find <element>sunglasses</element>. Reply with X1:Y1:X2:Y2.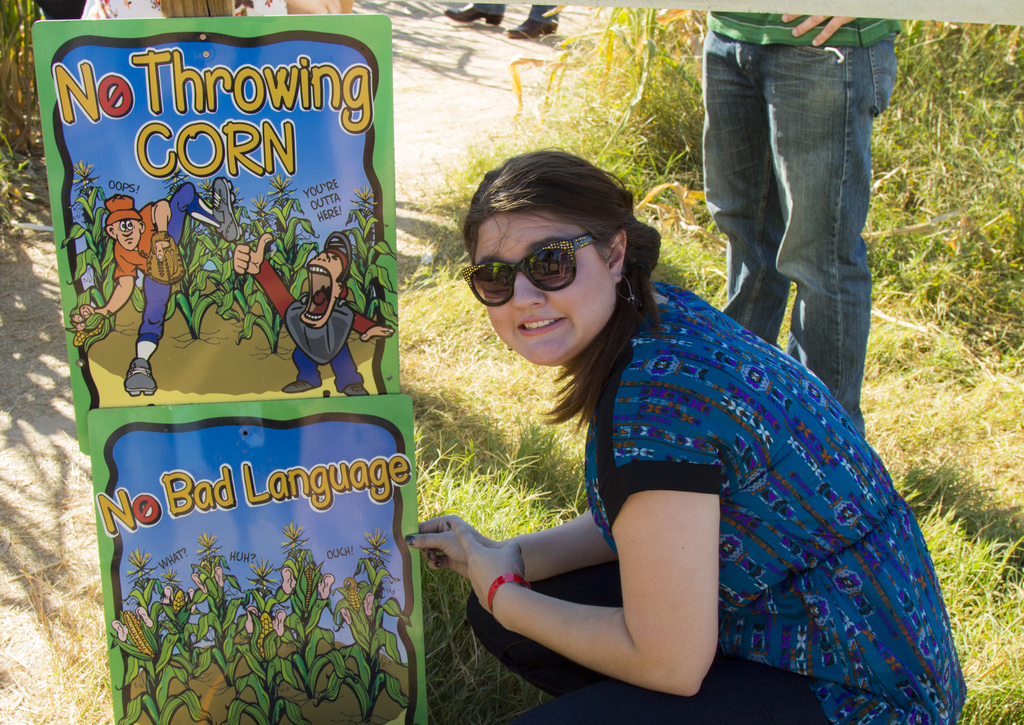
463:238:595:309.
